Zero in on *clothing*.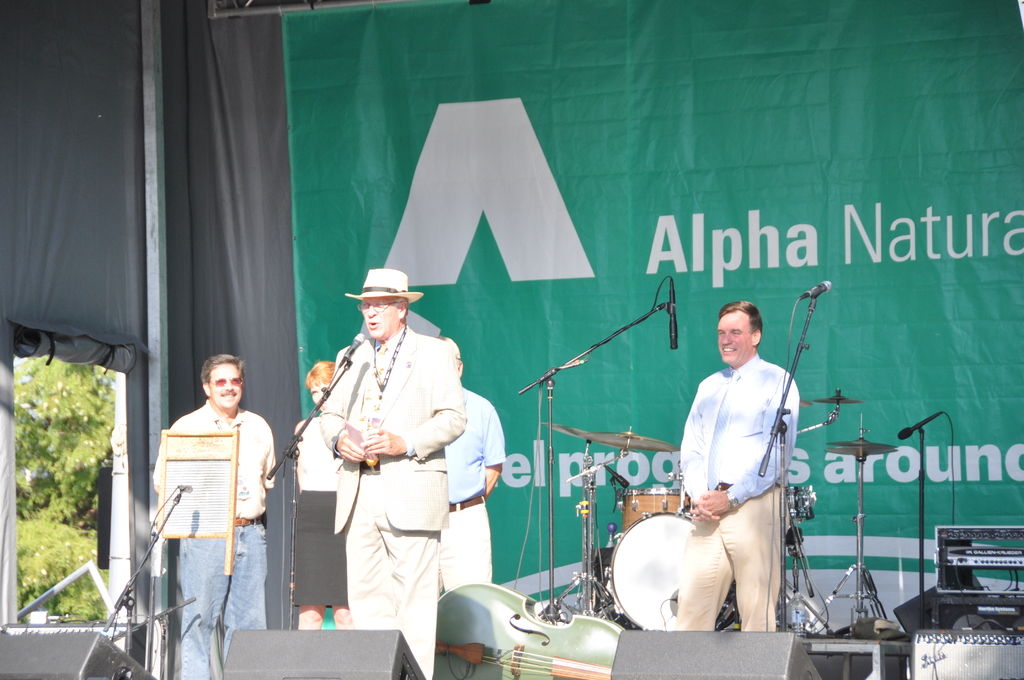
Zeroed in: 147:396:278:679.
